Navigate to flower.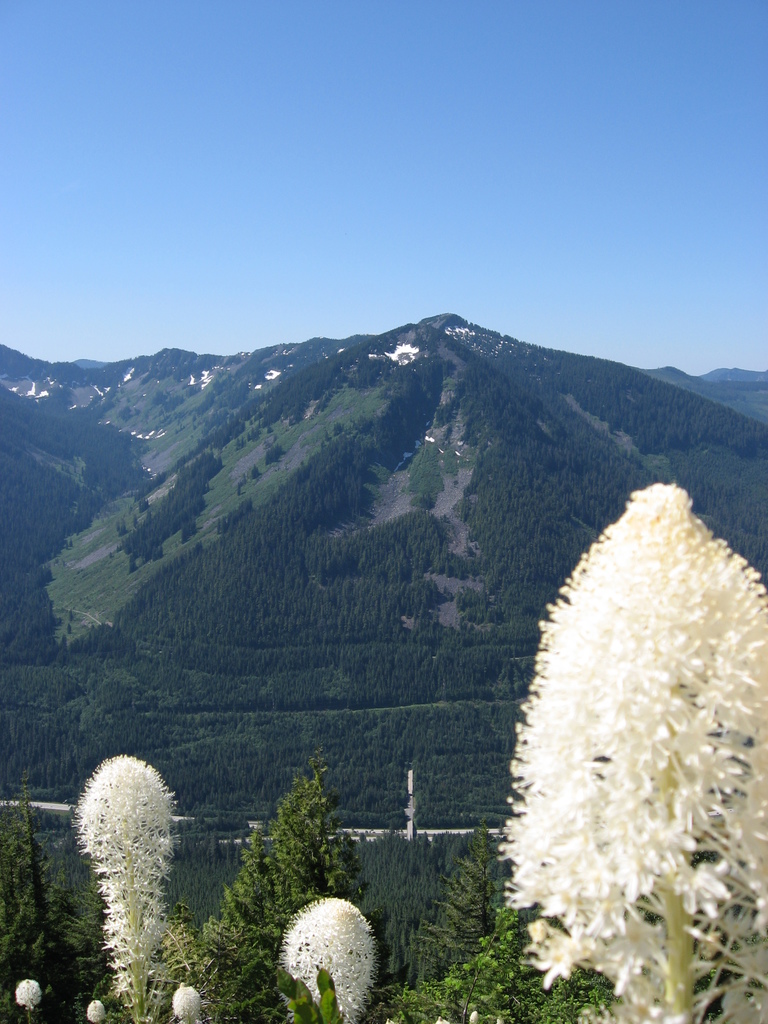
Navigation target: [15,977,41,1011].
